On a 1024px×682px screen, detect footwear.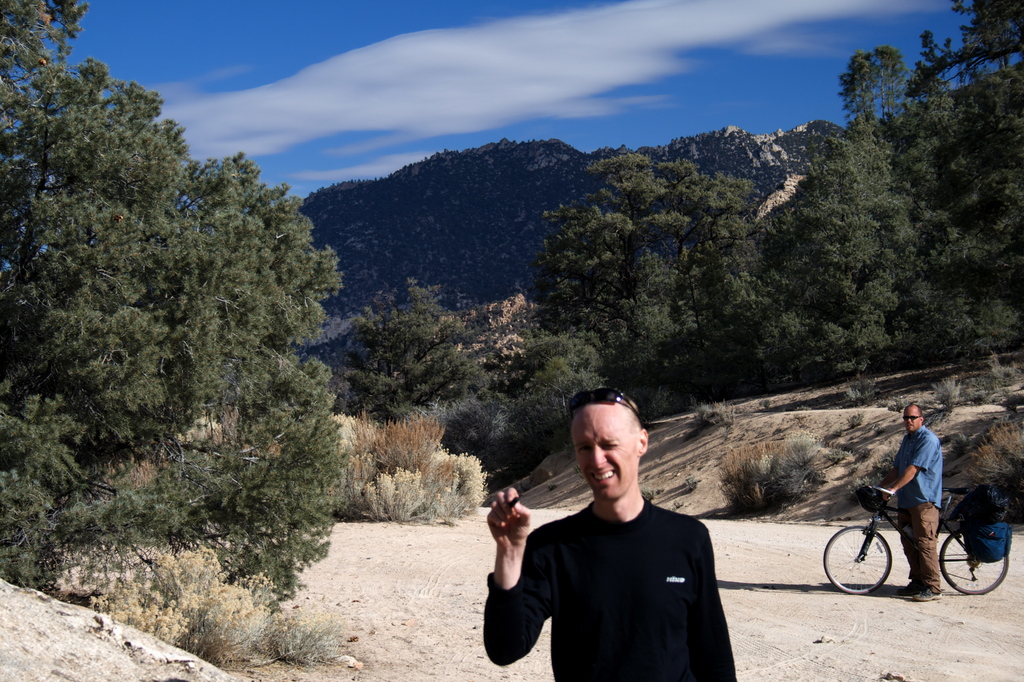
region(897, 583, 920, 596).
